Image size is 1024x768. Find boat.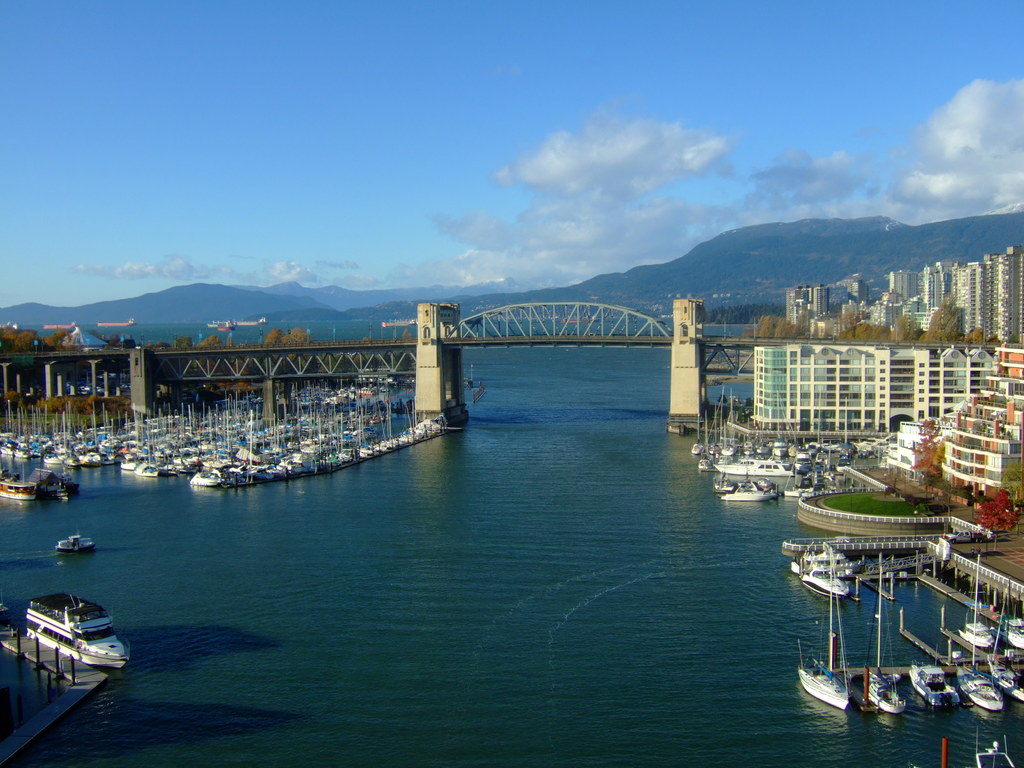
BBox(957, 551, 993, 646).
